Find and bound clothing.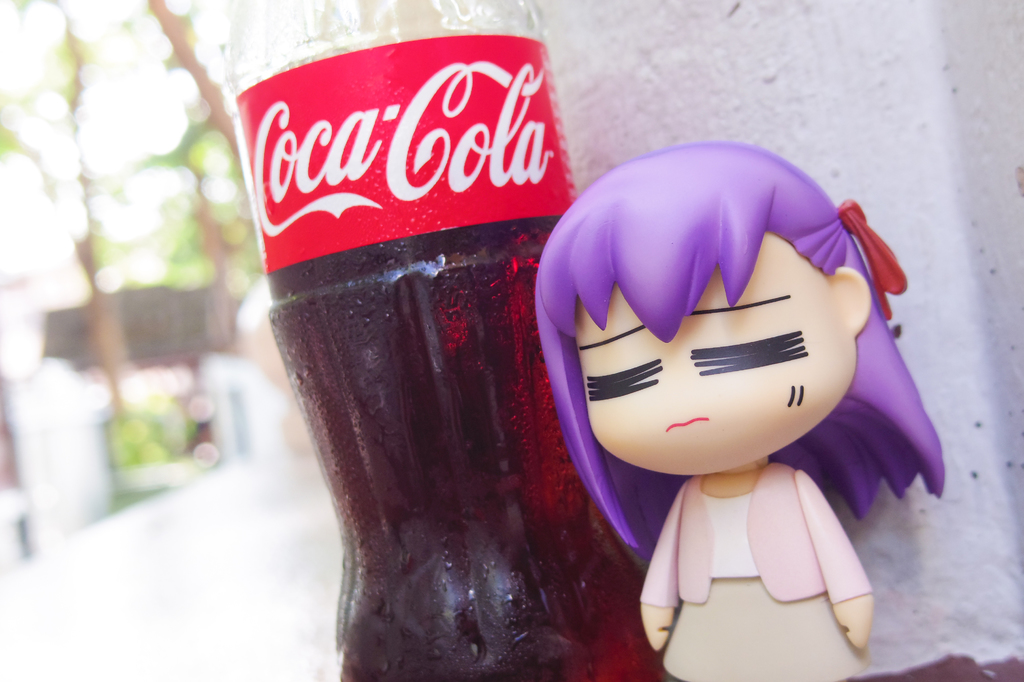
Bound: (left=641, top=458, right=872, bottom=681).
